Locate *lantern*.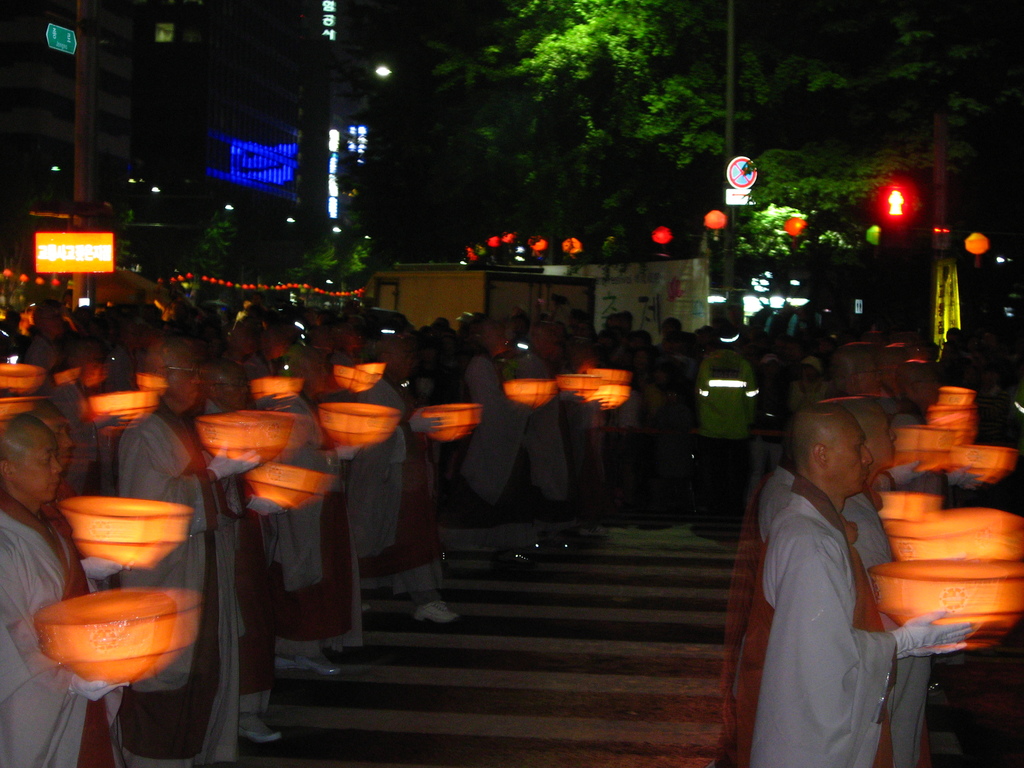
Bounding box: BBox(868, 557, 1023, 648).
